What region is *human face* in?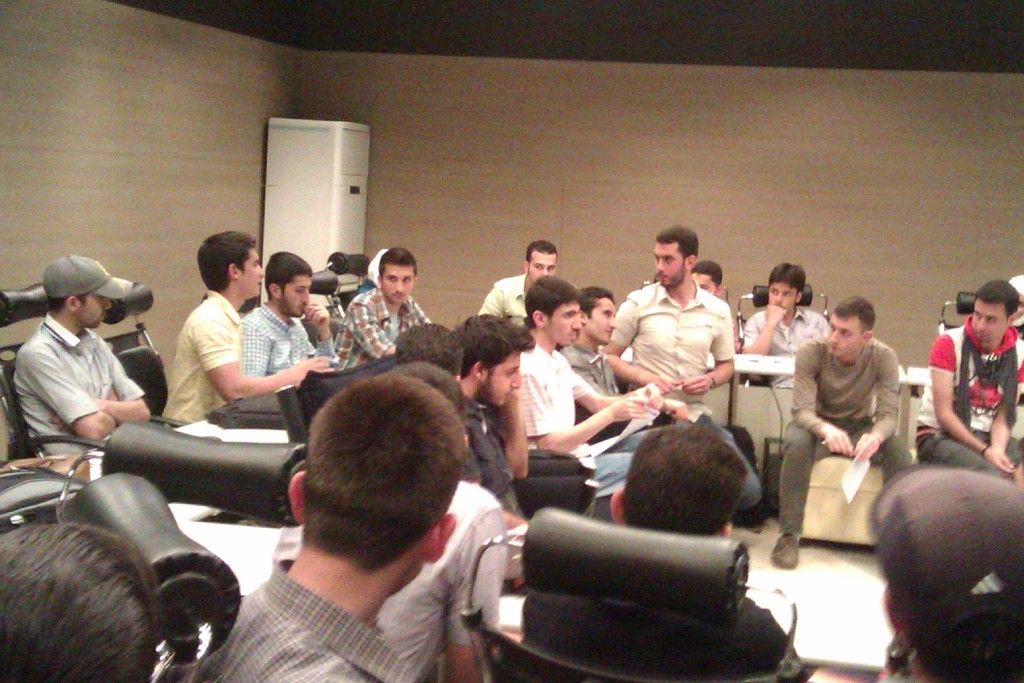
x1=284 y1=277 x2=310 y2=316.
